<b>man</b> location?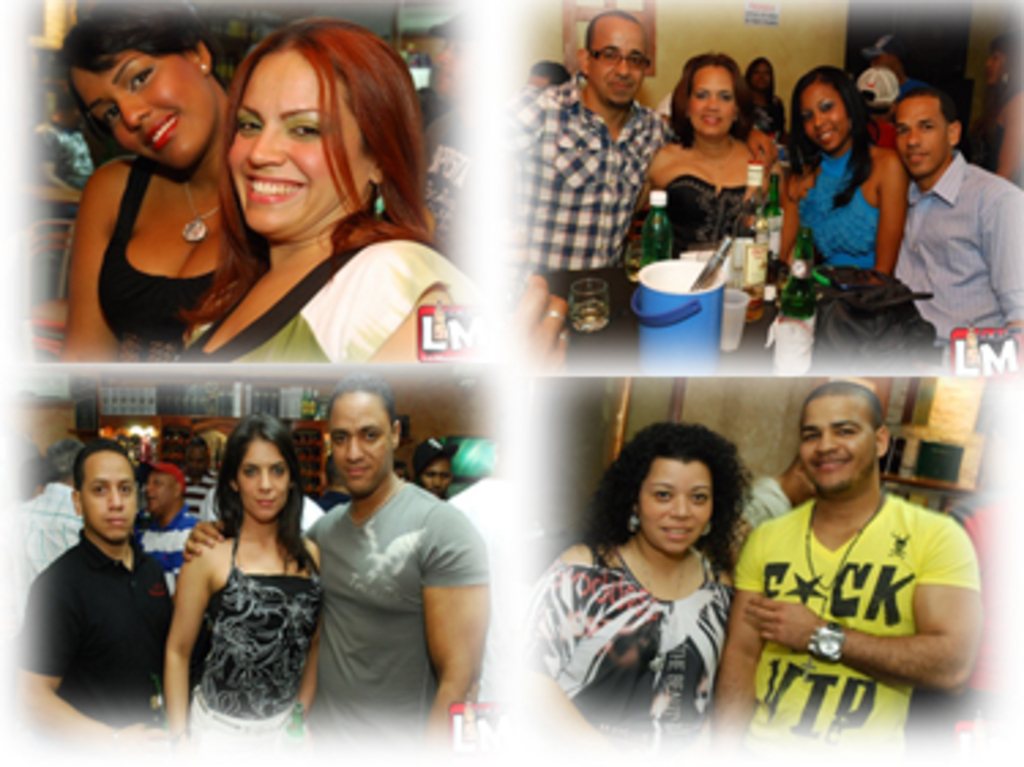
724/453/816/565
